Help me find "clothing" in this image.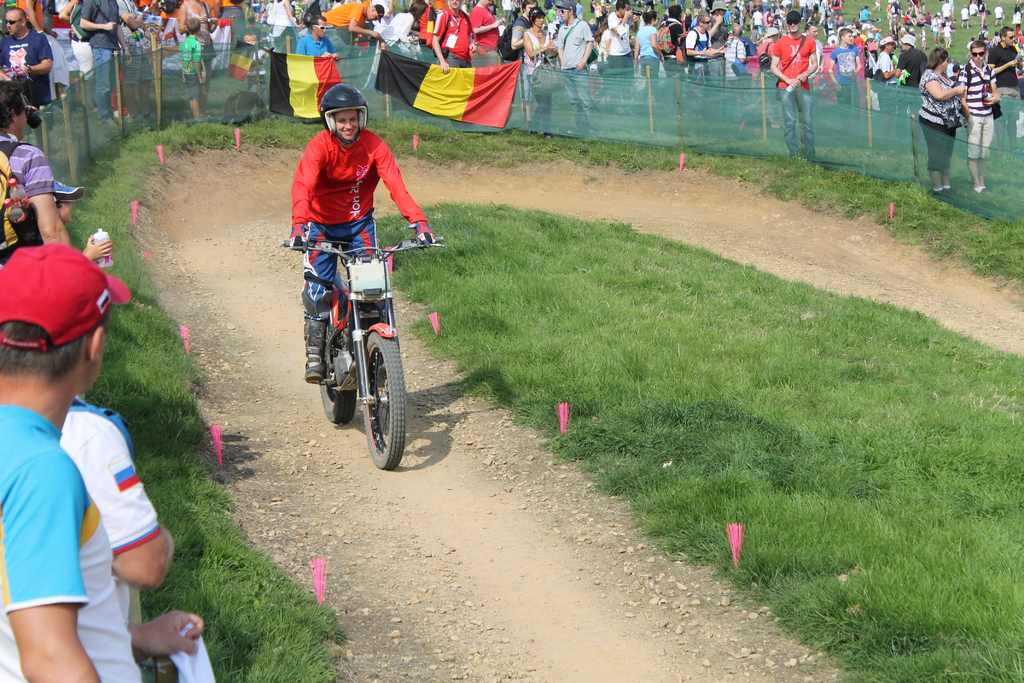
Found it: detection(589, 1, 595, 12).
